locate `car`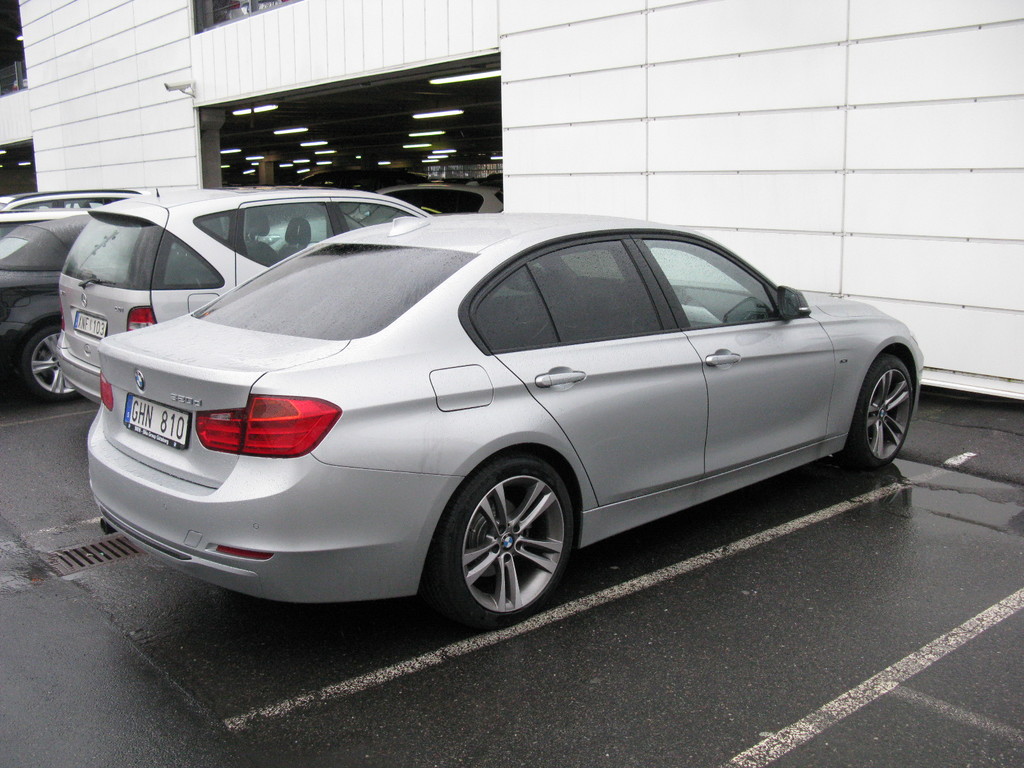
x1=60 y1=220 x2=934 y2=633
